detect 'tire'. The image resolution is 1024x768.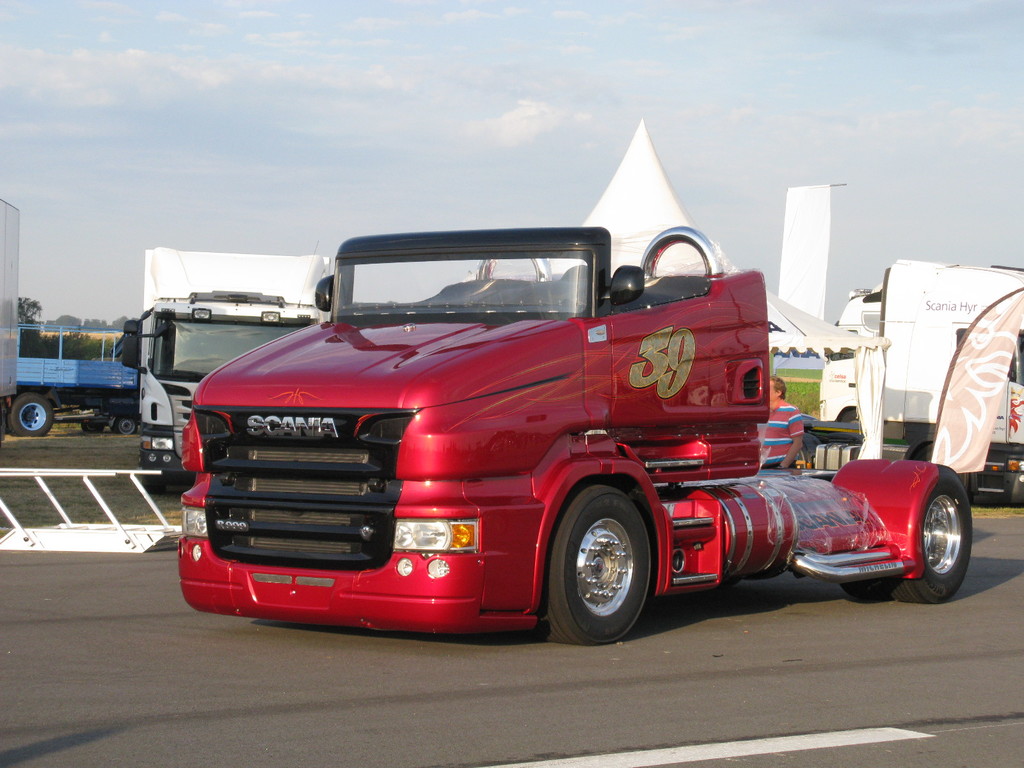
[548, 481, 660, 644].
